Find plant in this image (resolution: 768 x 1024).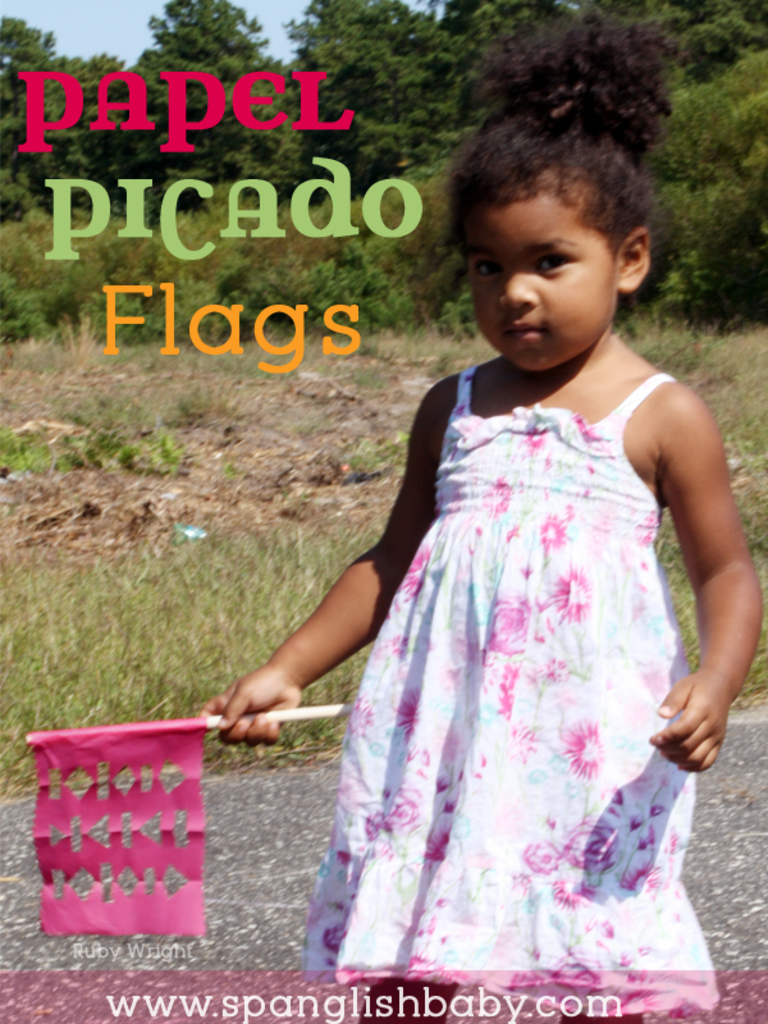
(0,424,50,481).
